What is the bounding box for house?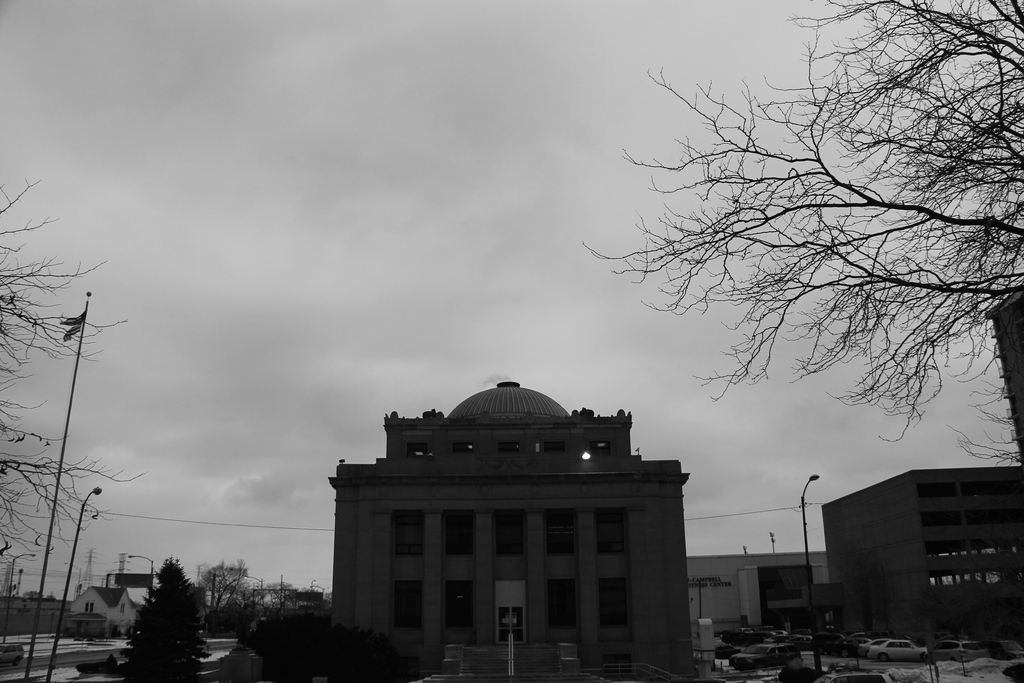
left=65, top=582, right=143, bottom=642.
